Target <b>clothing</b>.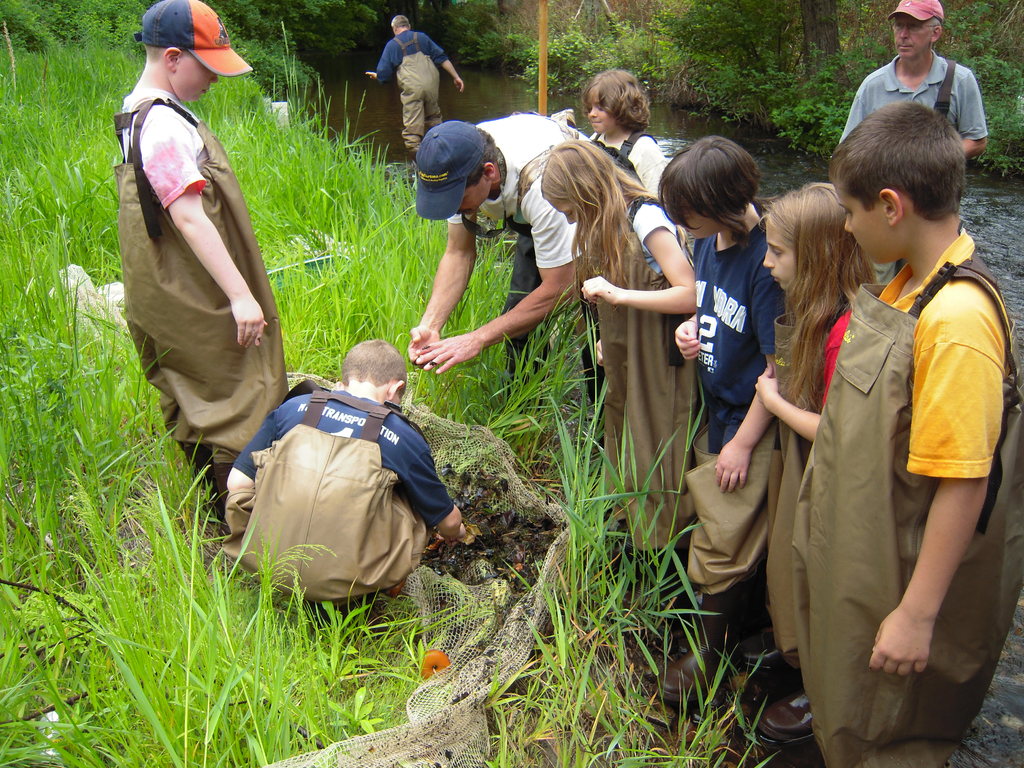
Target region: bbox(595, 120, 682, 205).
